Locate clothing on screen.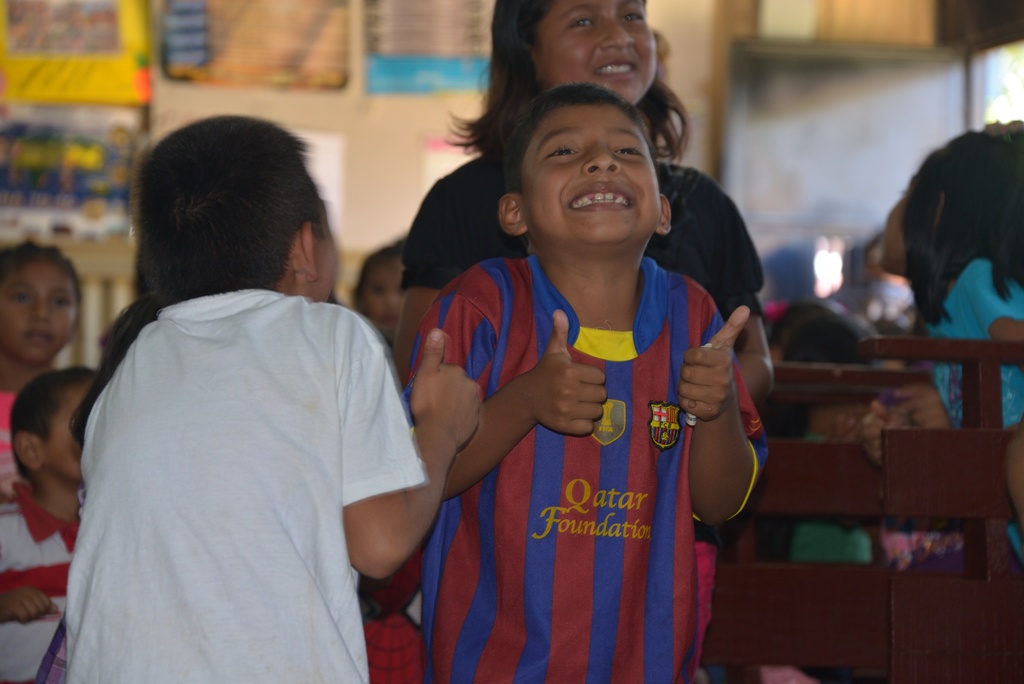
On screen at 57,284,428,683.
